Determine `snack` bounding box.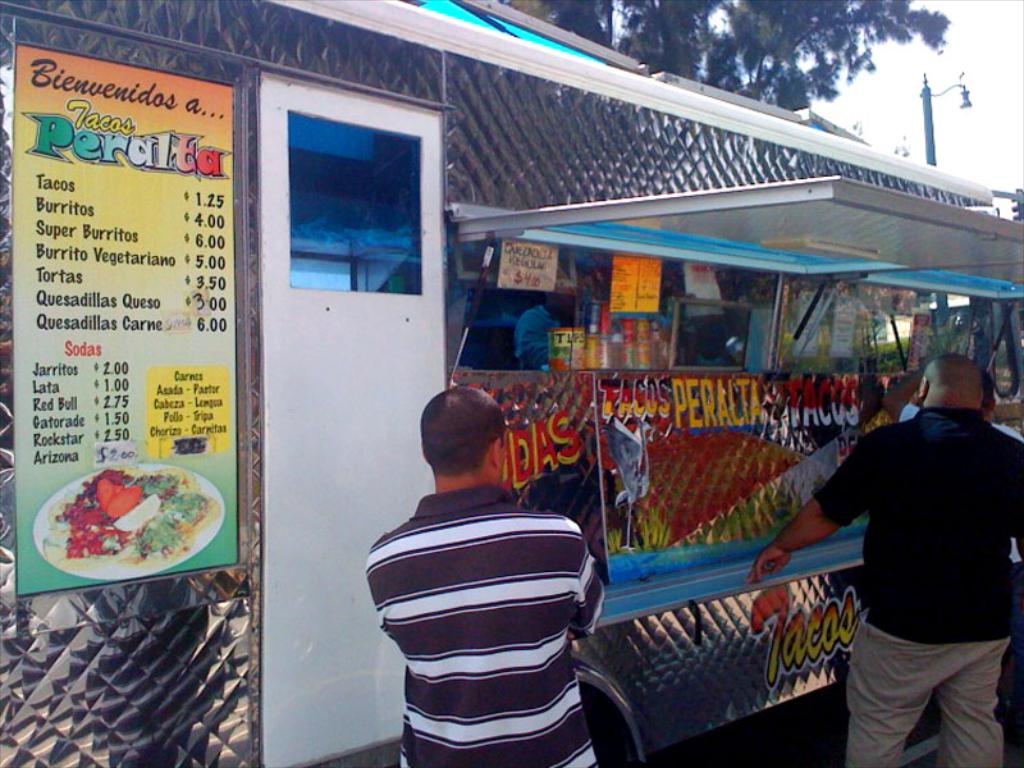
Determined: <bbox>32, 457, 216, 586</bbox>.
